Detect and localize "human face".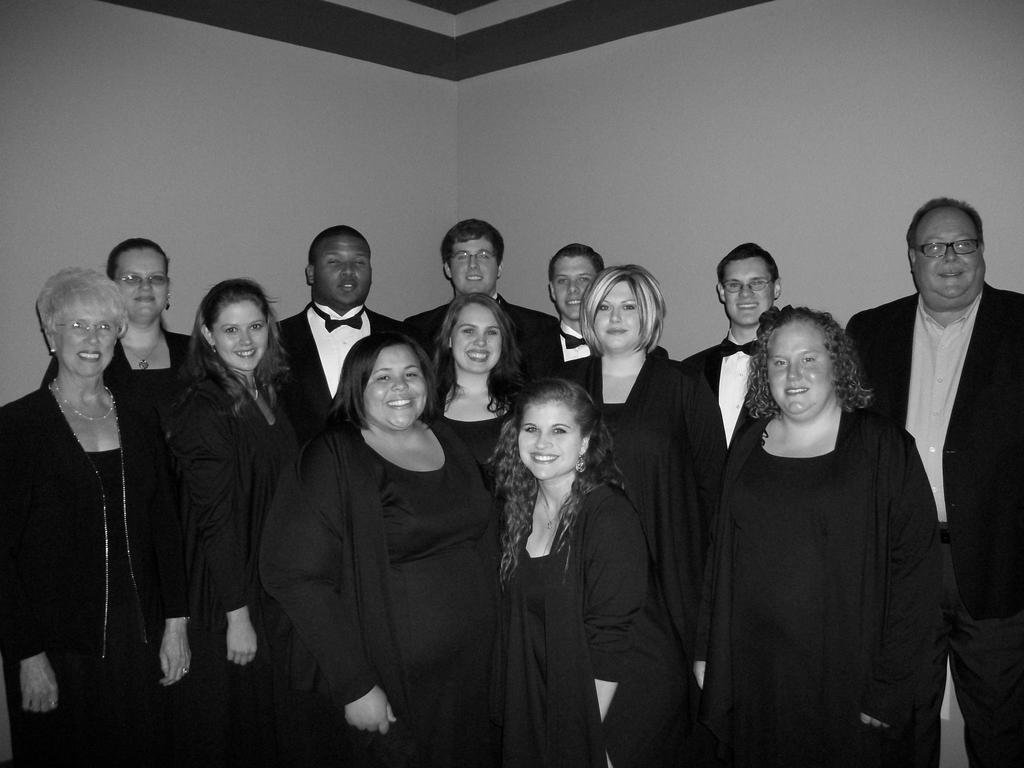
Localized at 520:402:579:479.
